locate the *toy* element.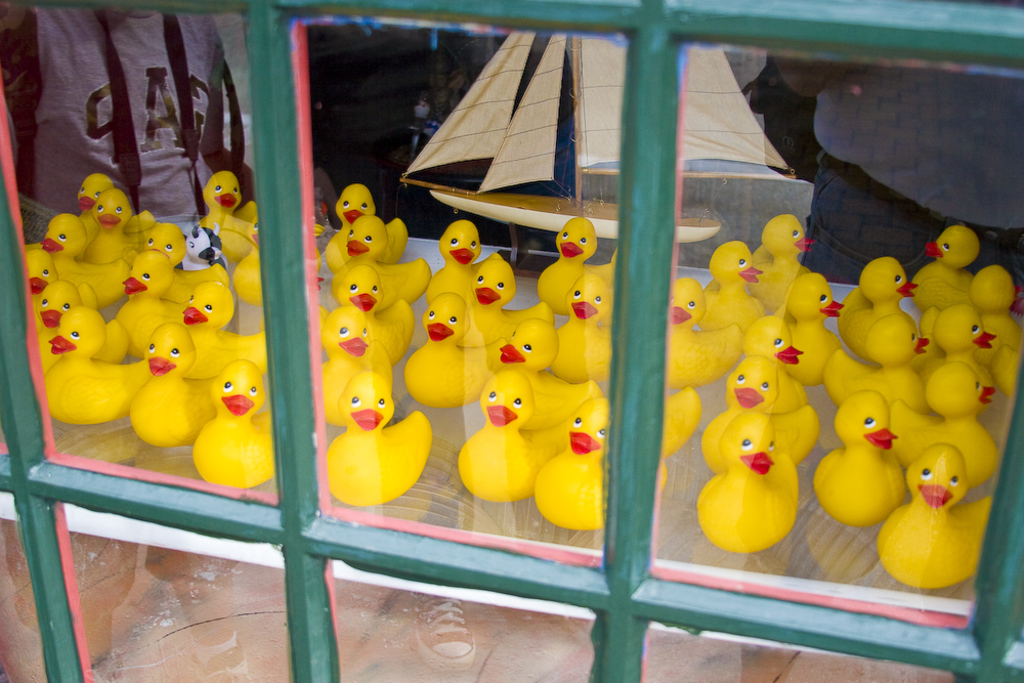
Element bbox: left=146, top=221, right=234, bottom=295.
